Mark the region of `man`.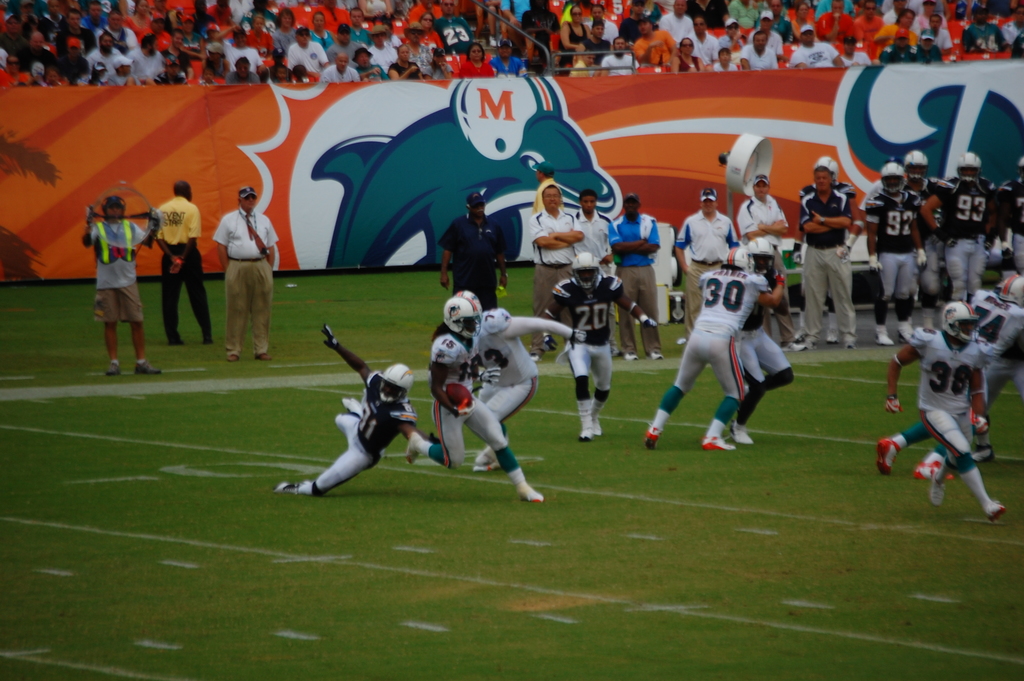
Region: box=[641, 249, 784, 449].
